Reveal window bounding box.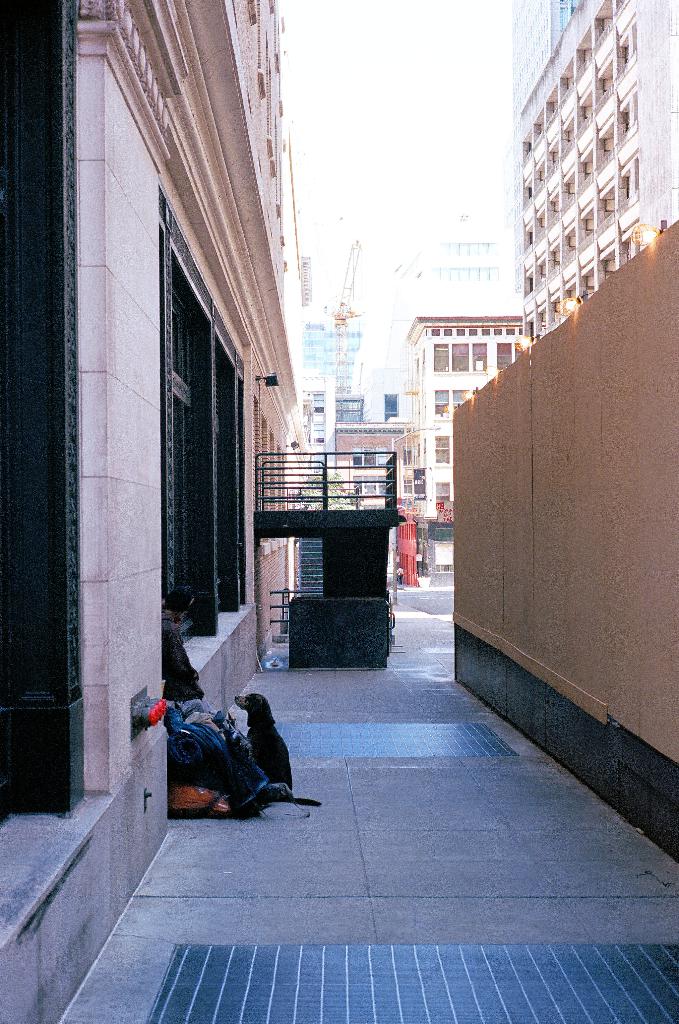
Revealed: pyautogui.locateOnScreen(547, 289, 564, 324).
